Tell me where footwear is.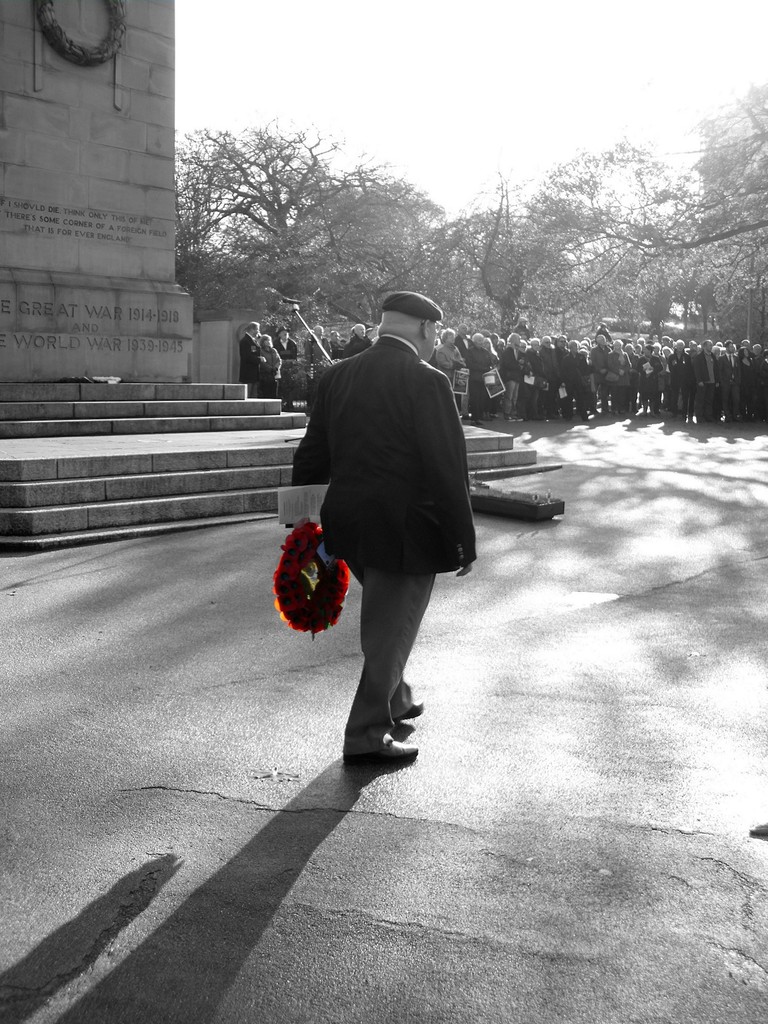
footwear is at [x1=385, y1=695, x2=426, y2=728].
